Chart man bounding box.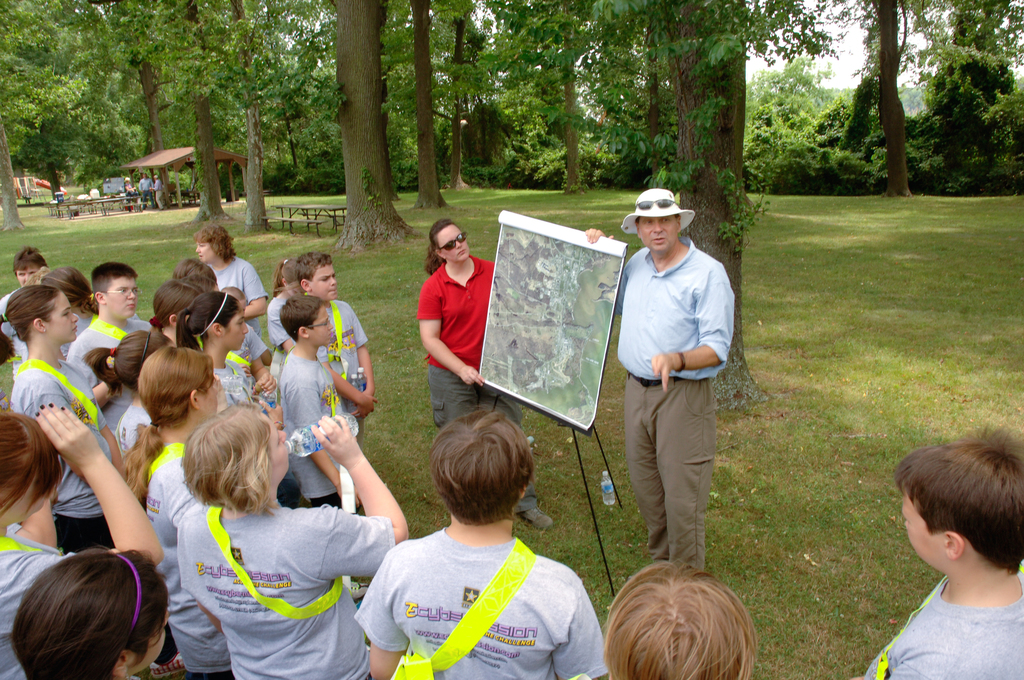
Charted: select_region(139, 174, 156, 209).
